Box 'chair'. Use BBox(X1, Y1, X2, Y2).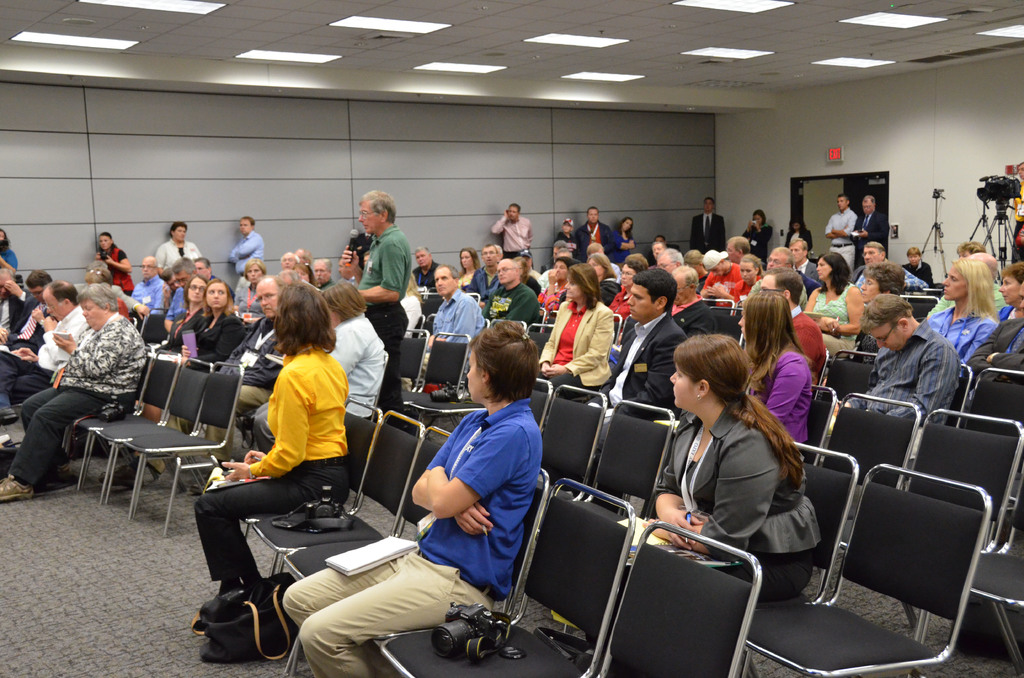
BBox(965, 478, 1023, 677).
